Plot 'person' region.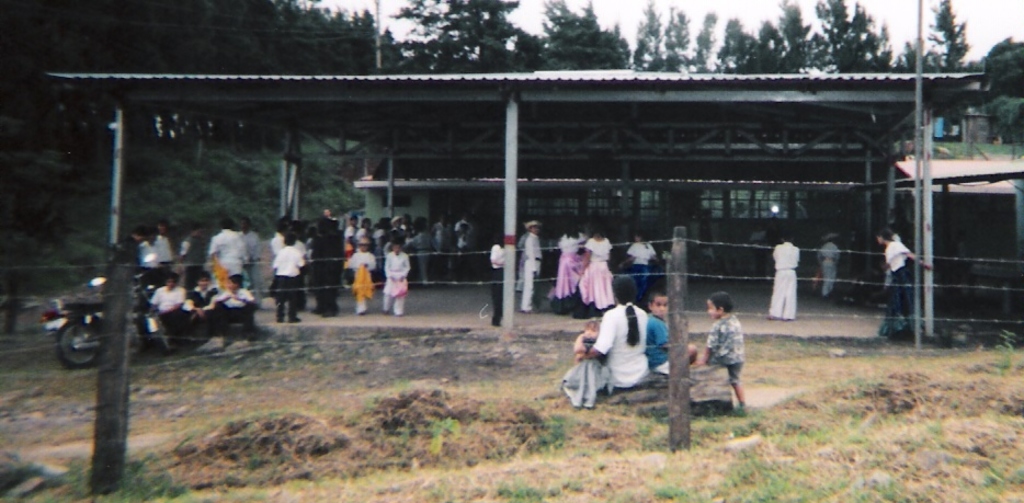
Plotted at l=521, t=220, r=543, b=312.
